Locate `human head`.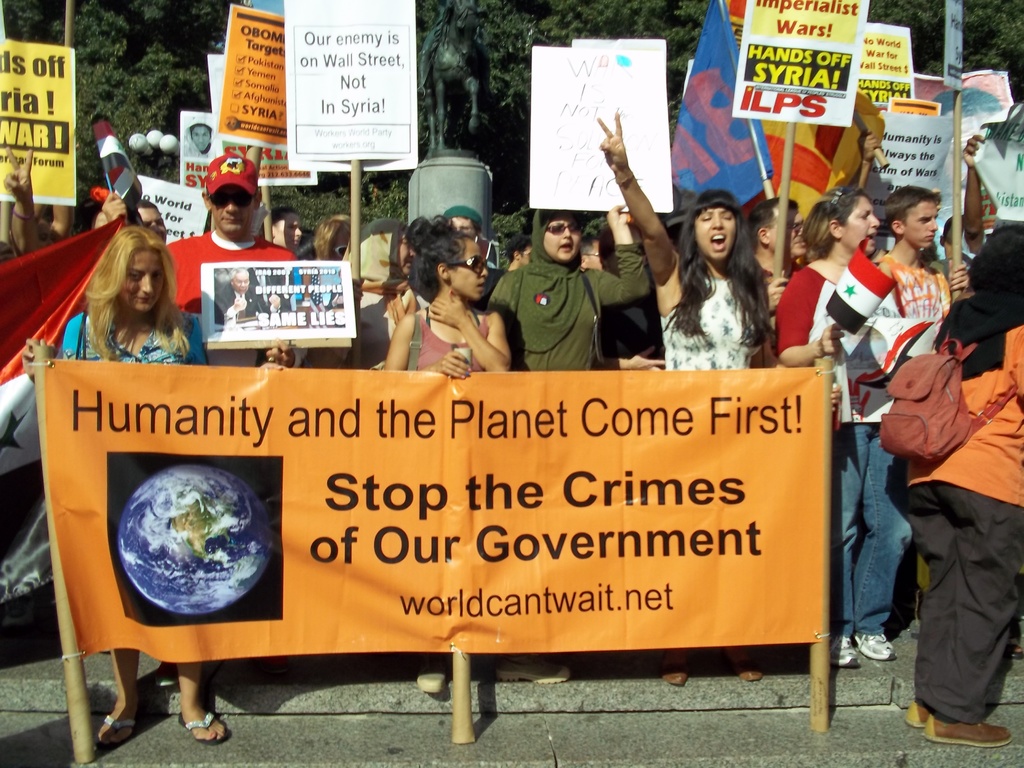
Bounding box: {"x1": 271, "y1": 205, "x2": 298, "y2": 246}.
